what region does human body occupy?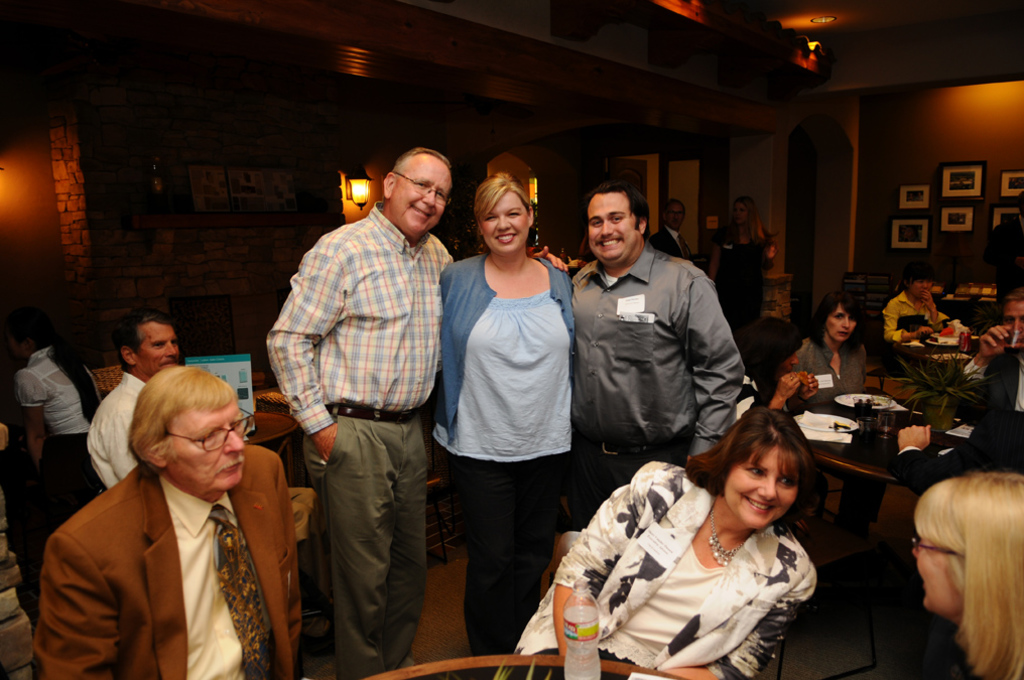
543, 408, 805, 679.
